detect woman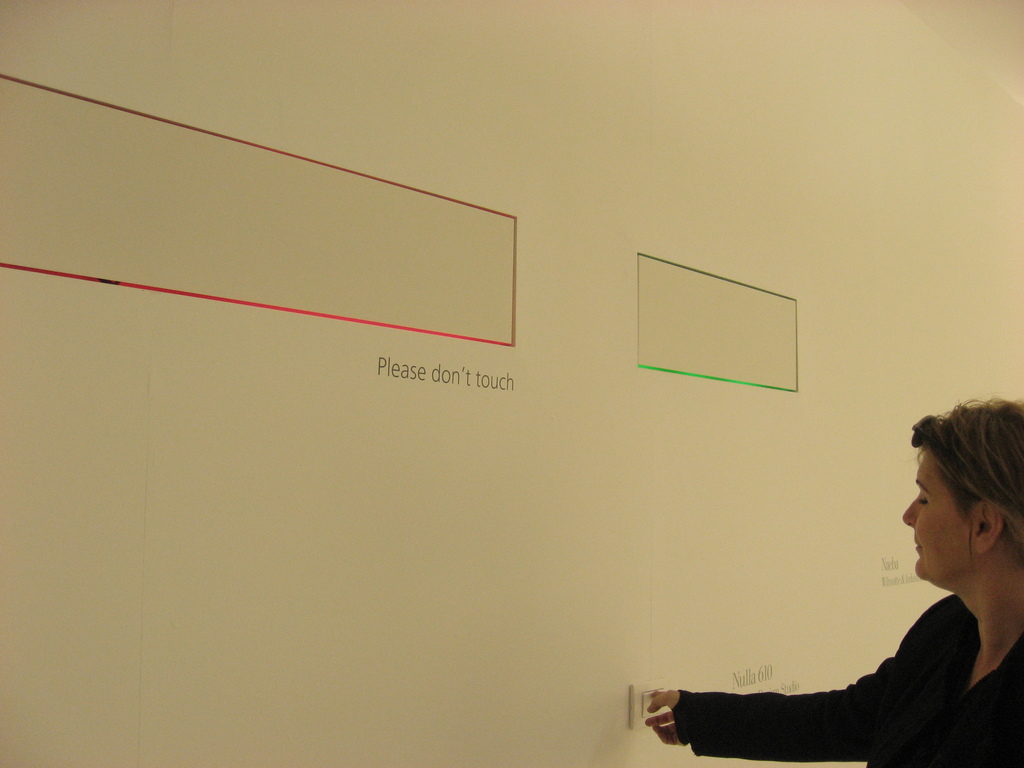
(740,397,1019,764)
